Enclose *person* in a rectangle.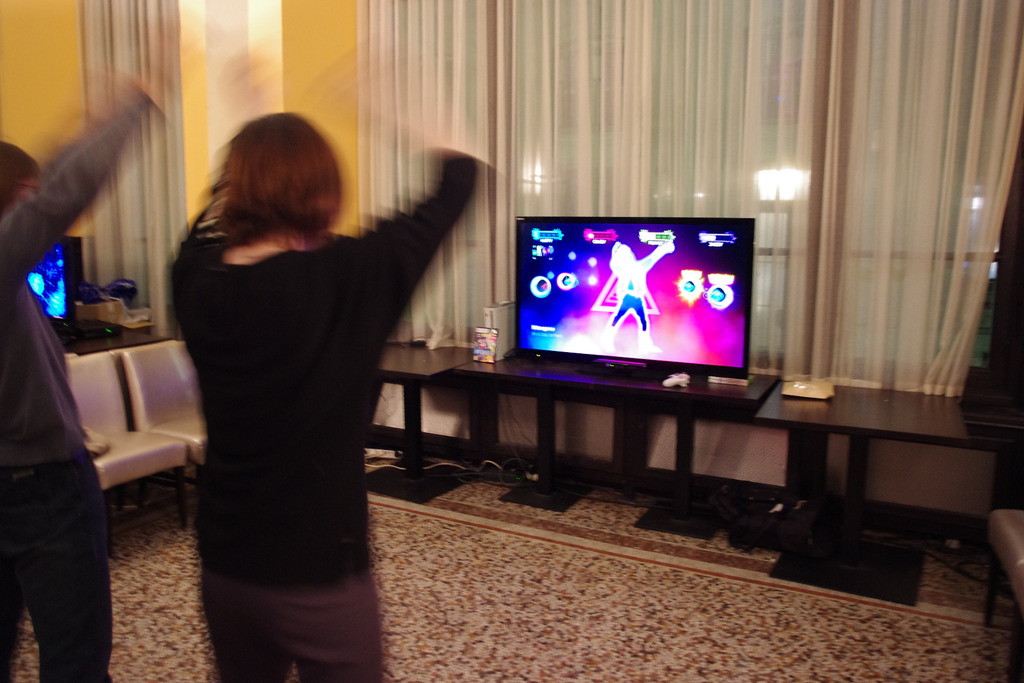
(left=0, top=76, right=168, bottom=682).
